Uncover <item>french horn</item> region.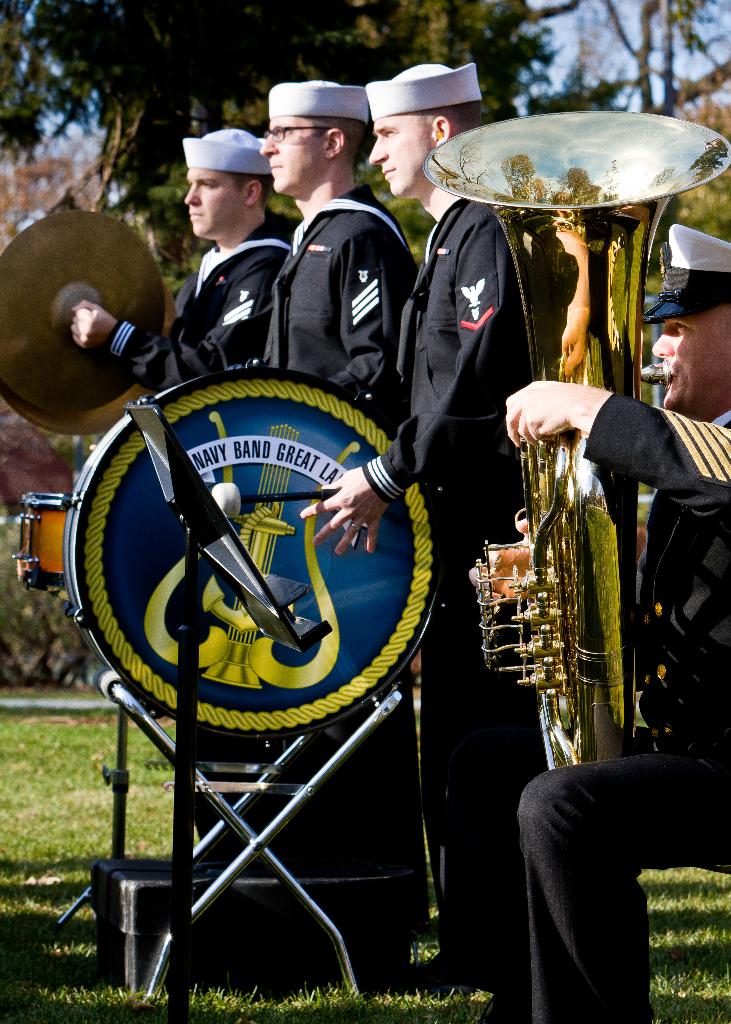
Uncovered: Rect(422, 113, 730, 769).
